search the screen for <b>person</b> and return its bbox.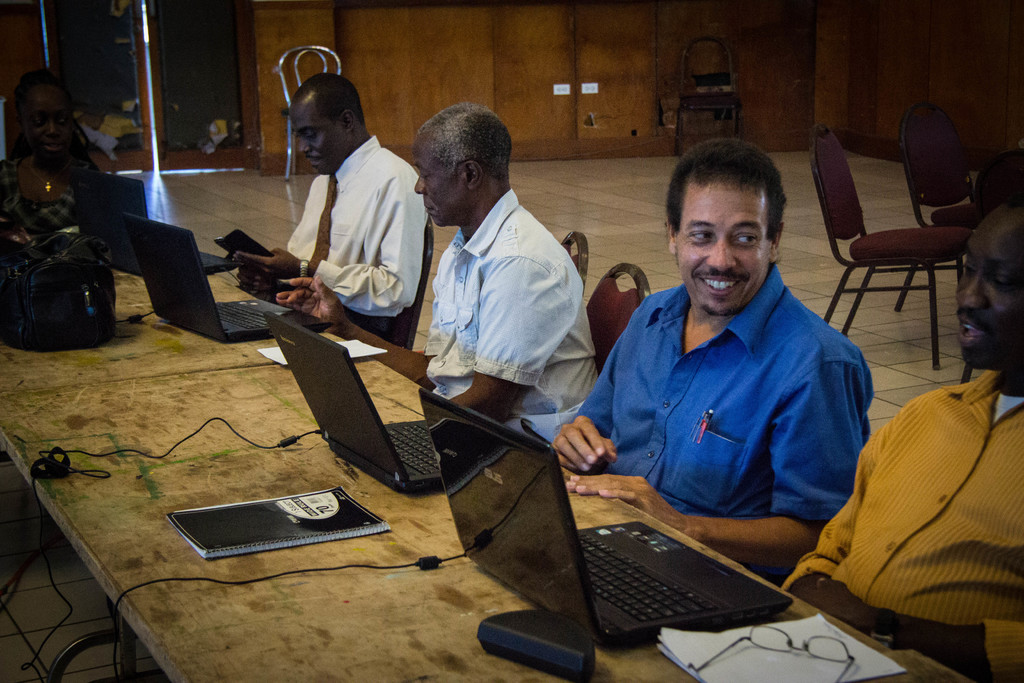
Found: box(772, 204, 1023, 672).
